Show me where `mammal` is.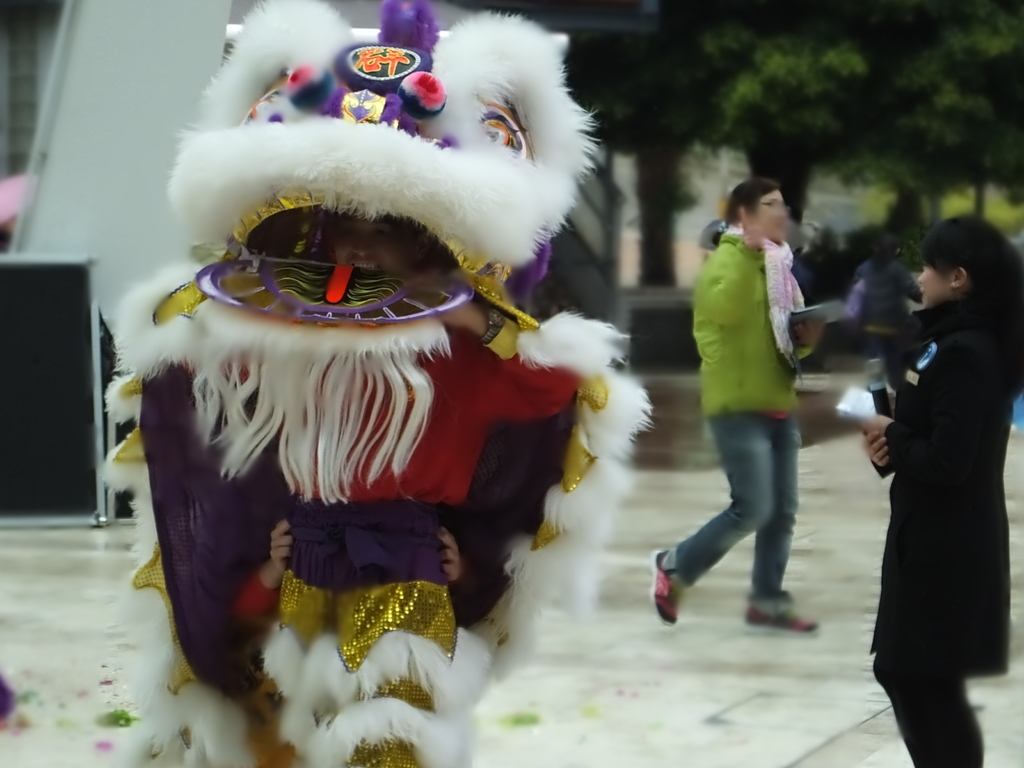
`mammal` is at (left=107, top=0, right=652, bottom=767).
